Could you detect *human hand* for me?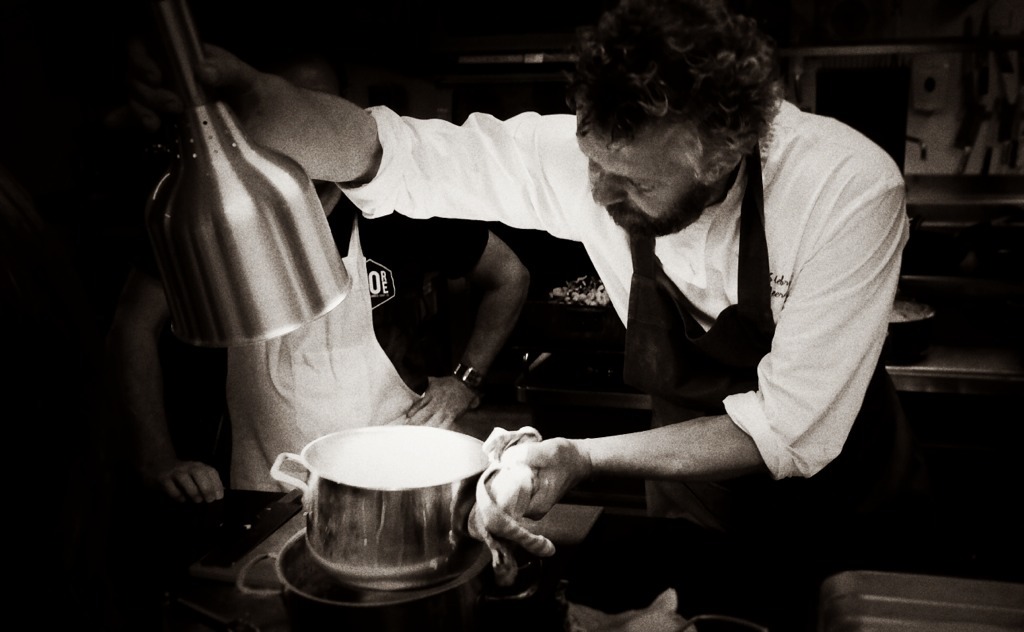
Detection result: box=[200, 48, 227, 91].
